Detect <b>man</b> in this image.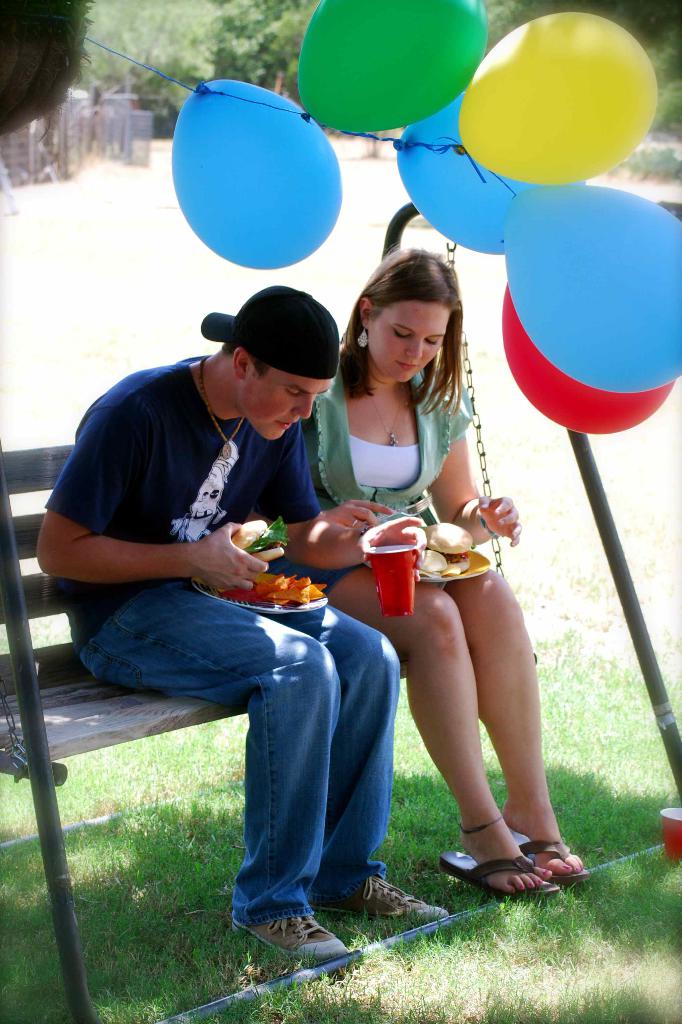
Detection: l=54, t=264, r=434, b=949.
